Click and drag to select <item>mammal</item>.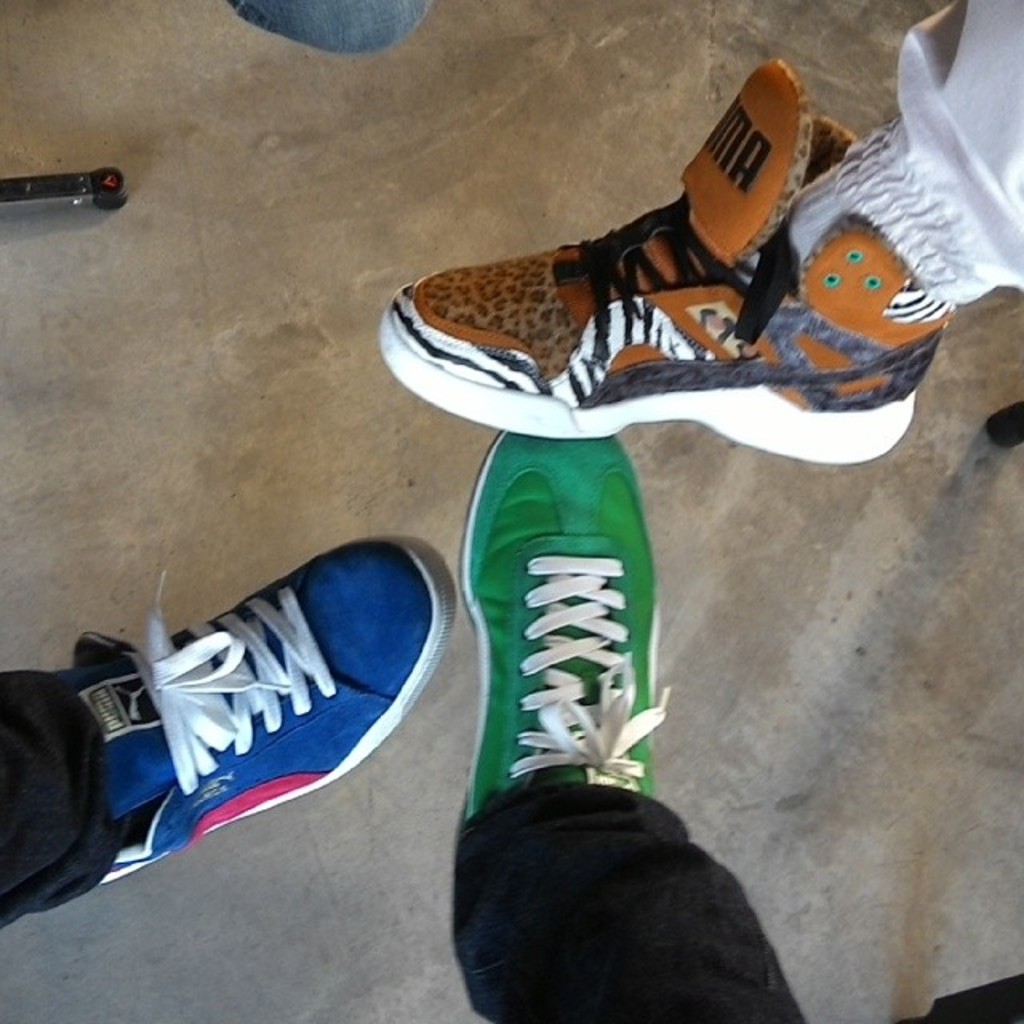
Selection: detection(0, 531, 454, 931).
